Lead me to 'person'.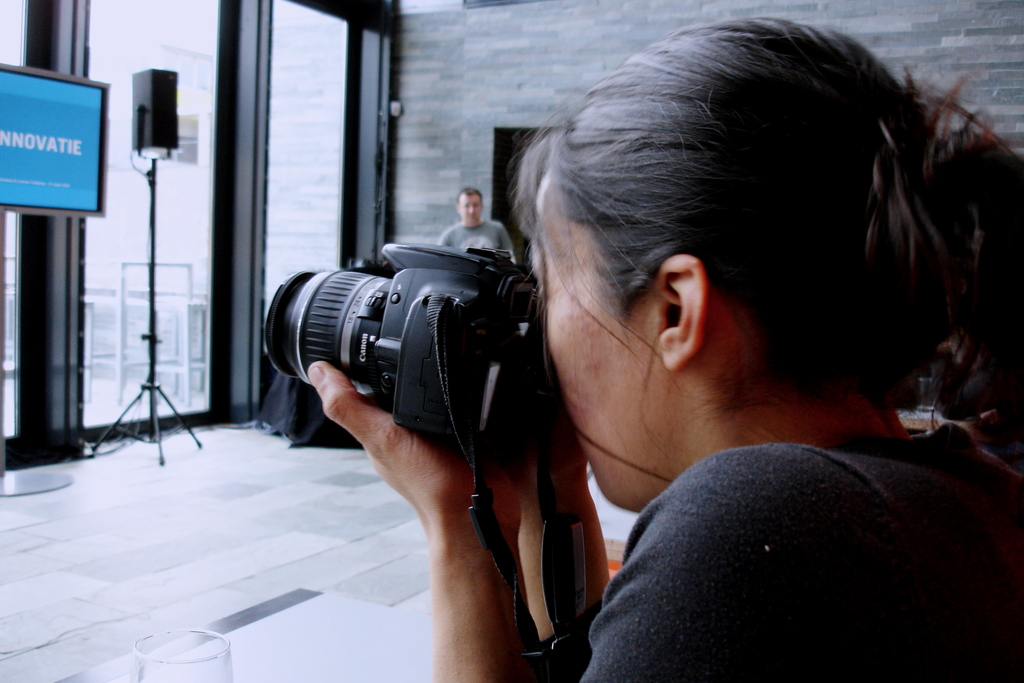
Lead to left=337, top=73, right=939, bottom=648.
